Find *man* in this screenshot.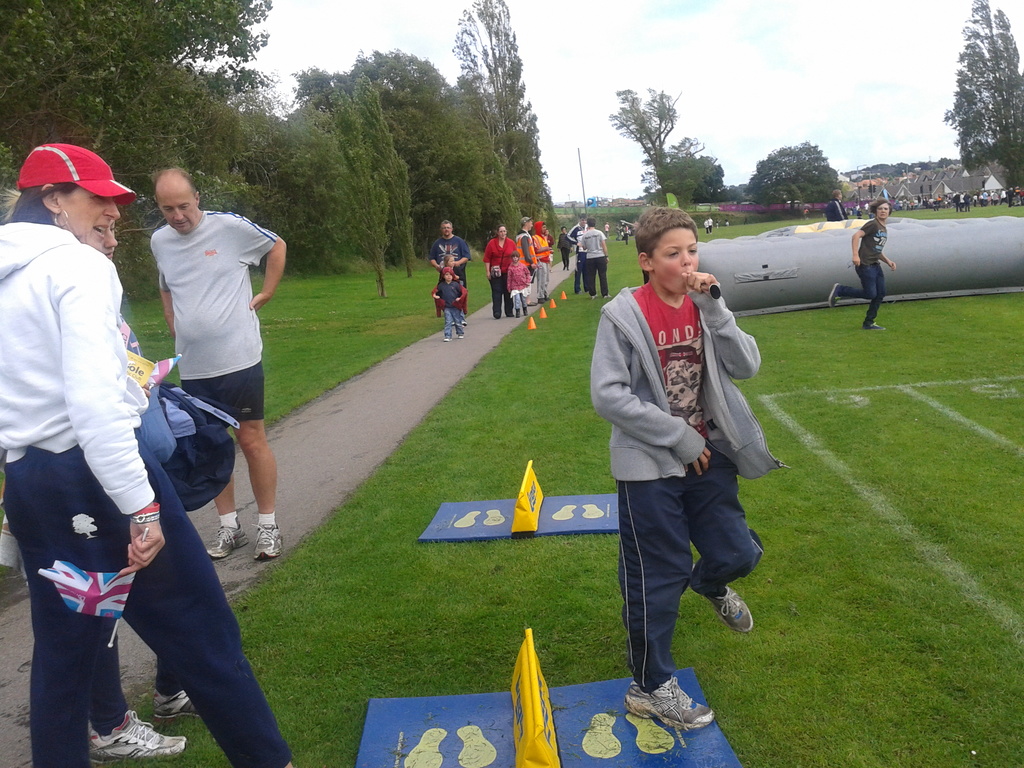
The bounding box for *man* is locate(578, 219, 606, 302).
